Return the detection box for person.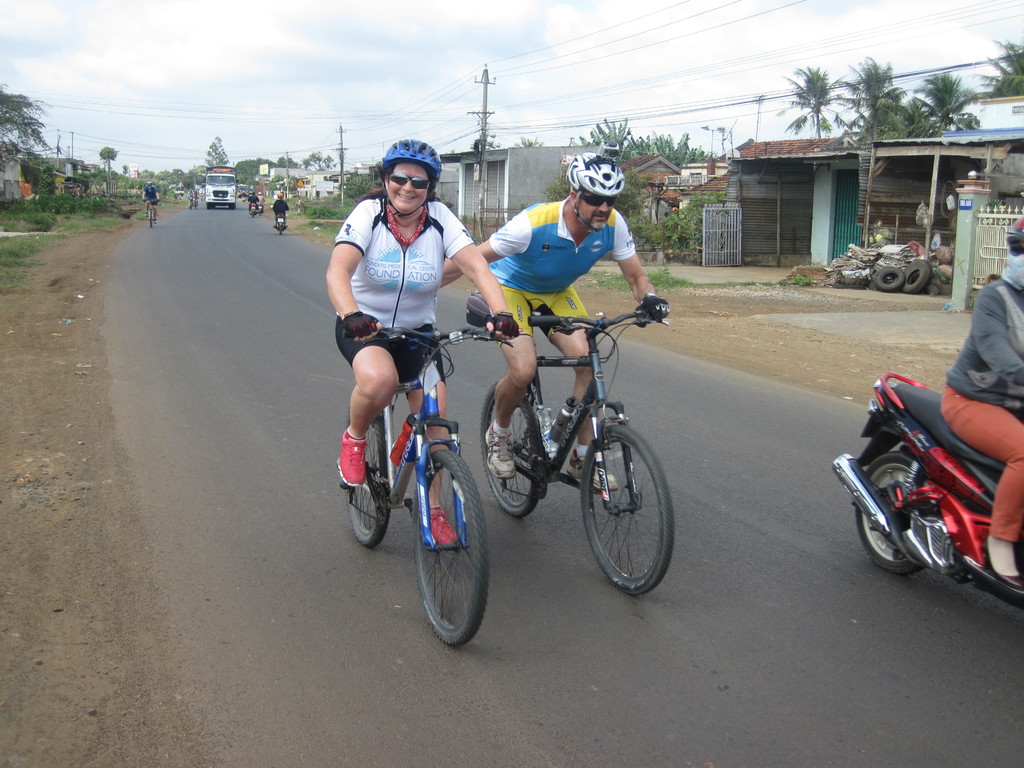
(437, 148, 660, 508).
